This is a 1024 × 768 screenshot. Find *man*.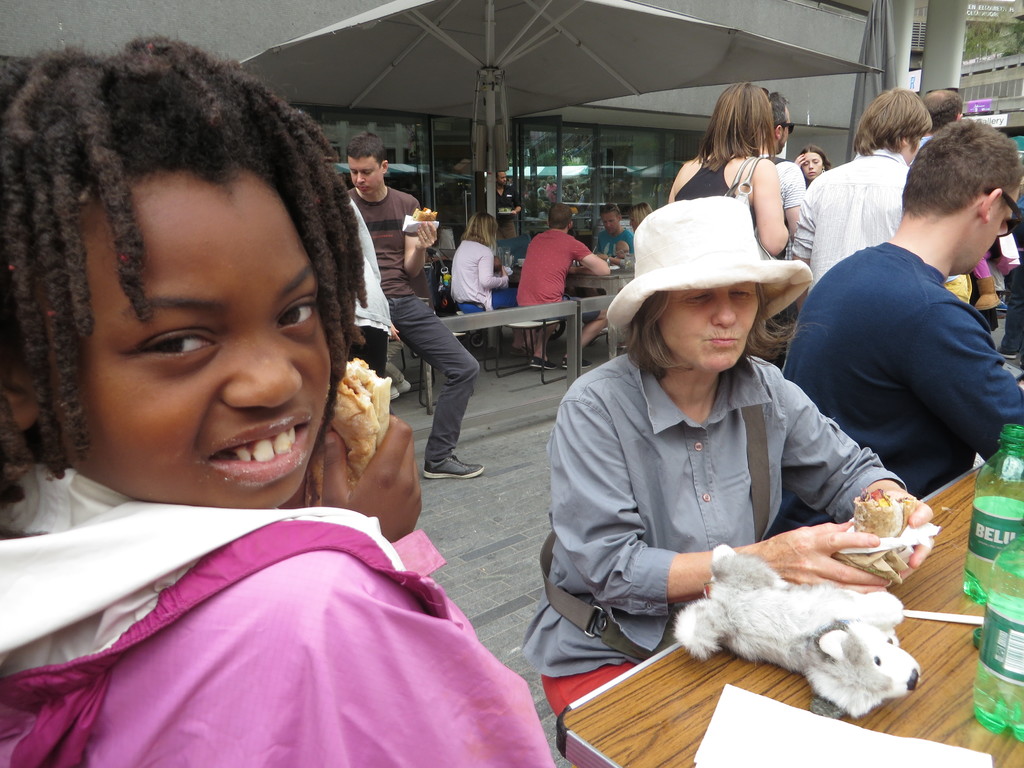
Bounding box: l=344, t=129, r=484, b=478.
